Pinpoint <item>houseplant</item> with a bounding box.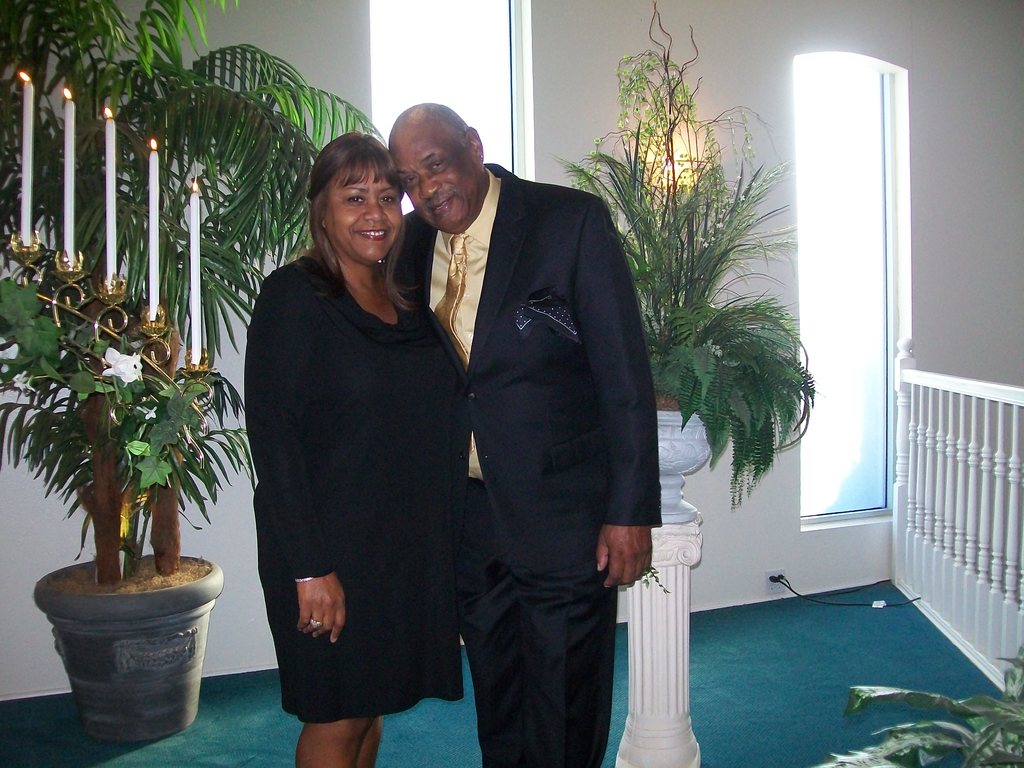
0,273,259,746.
